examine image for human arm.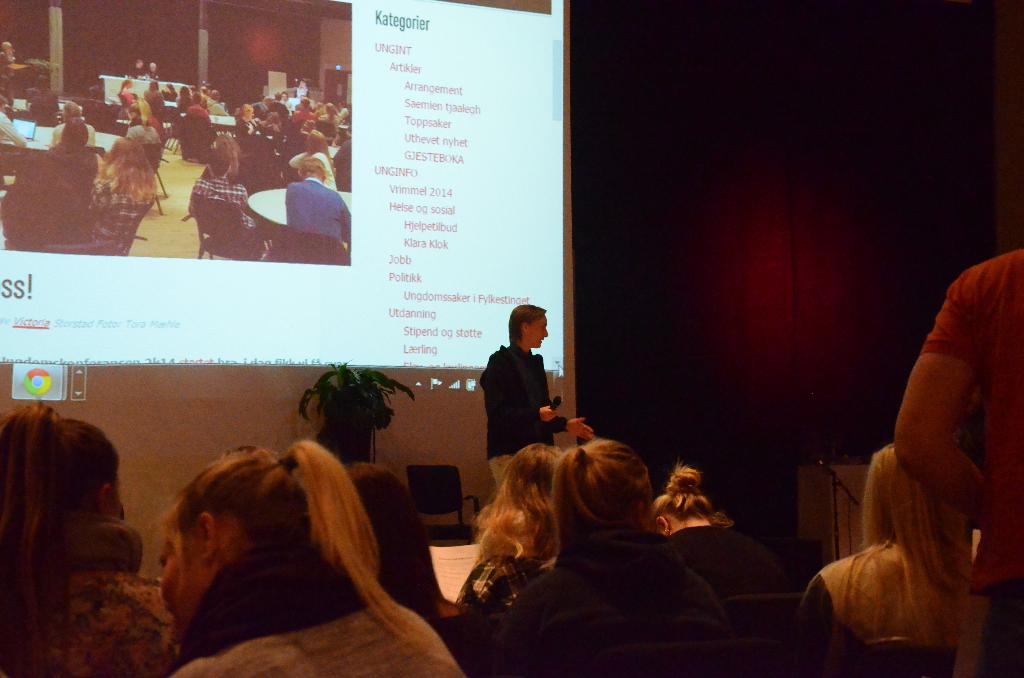
Examination result: 491/352/563/435.
